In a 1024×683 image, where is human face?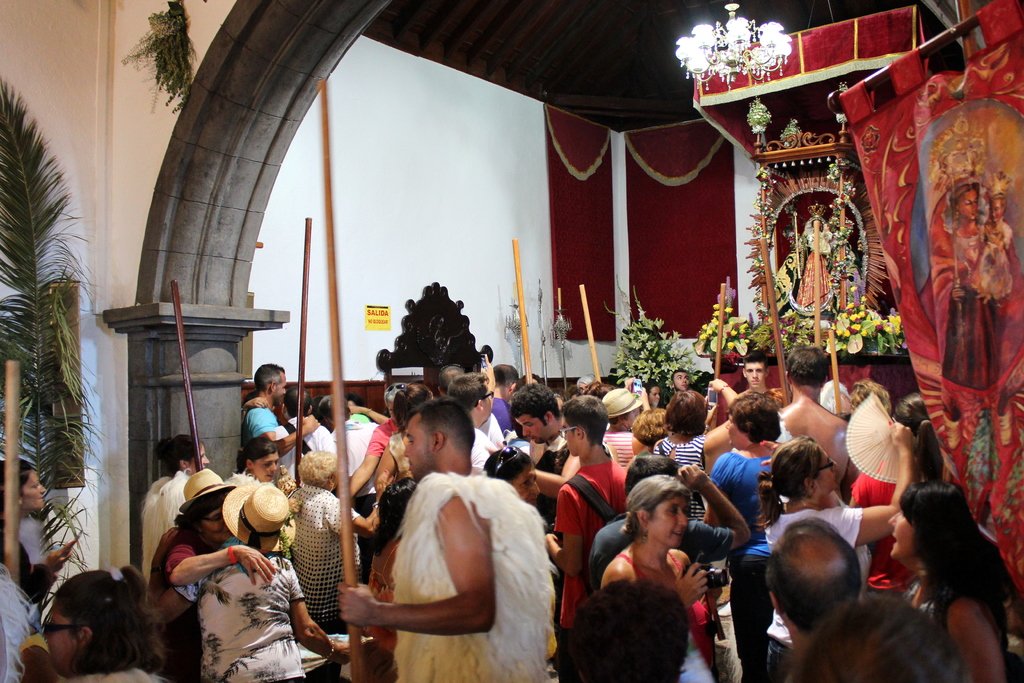
locate(673, 372, 691, 395).
